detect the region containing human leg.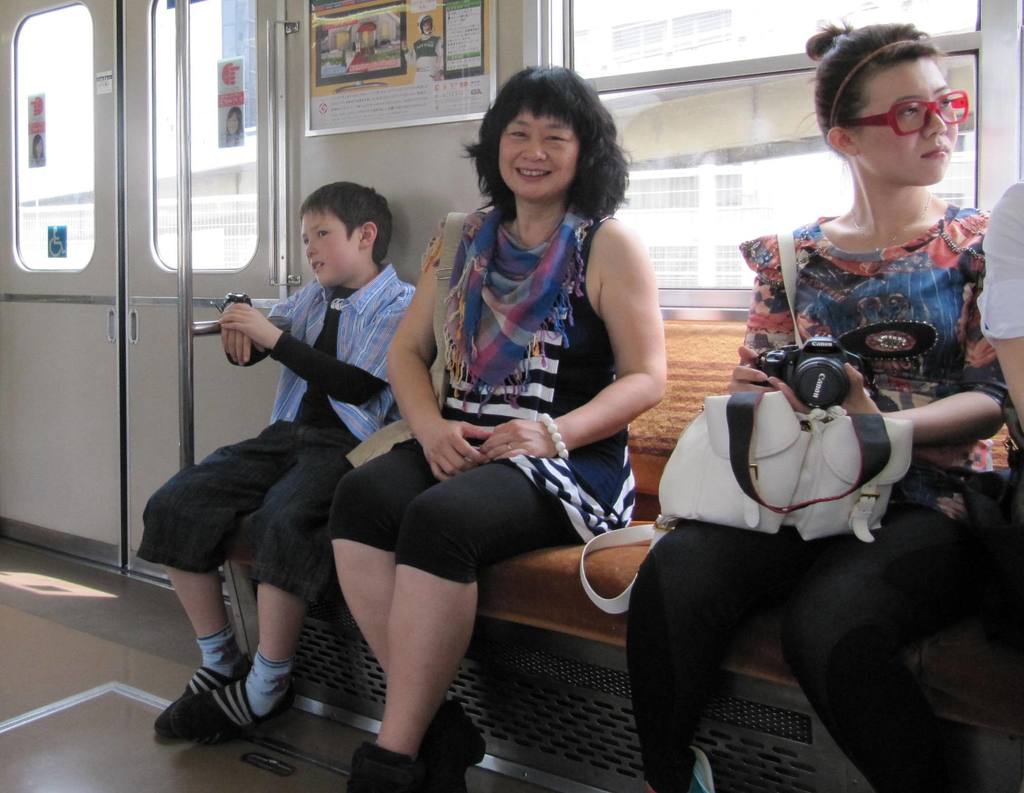
region(328, 433, 481, 792).
